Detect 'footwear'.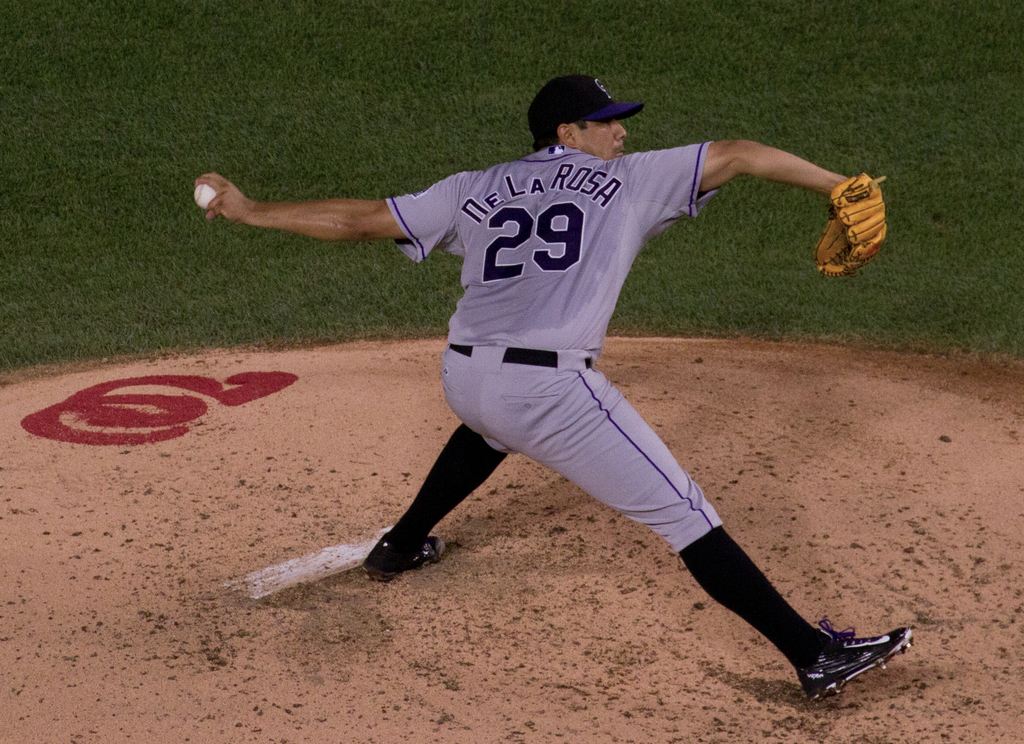
Detected at [x1=360, y1=532, x2=444, y2=578].
